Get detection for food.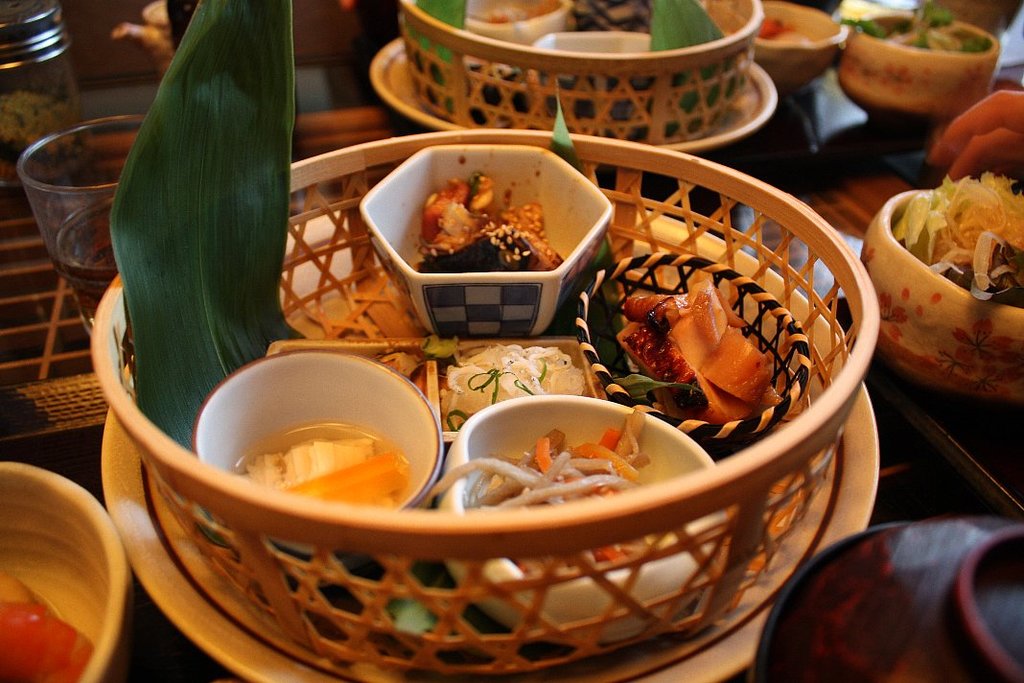
Detection: detection(424, 406, 664, 505).
